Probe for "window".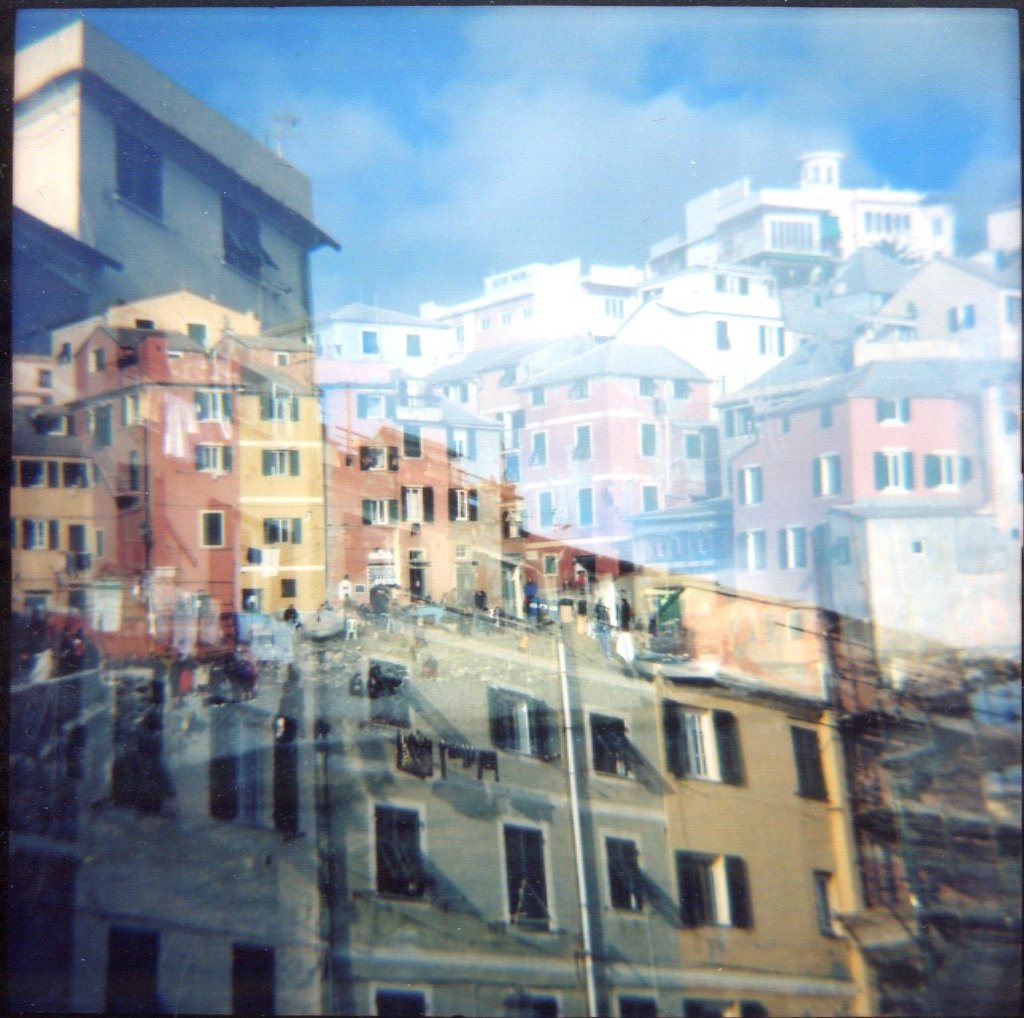
Probe result: 764:218:816:254.
